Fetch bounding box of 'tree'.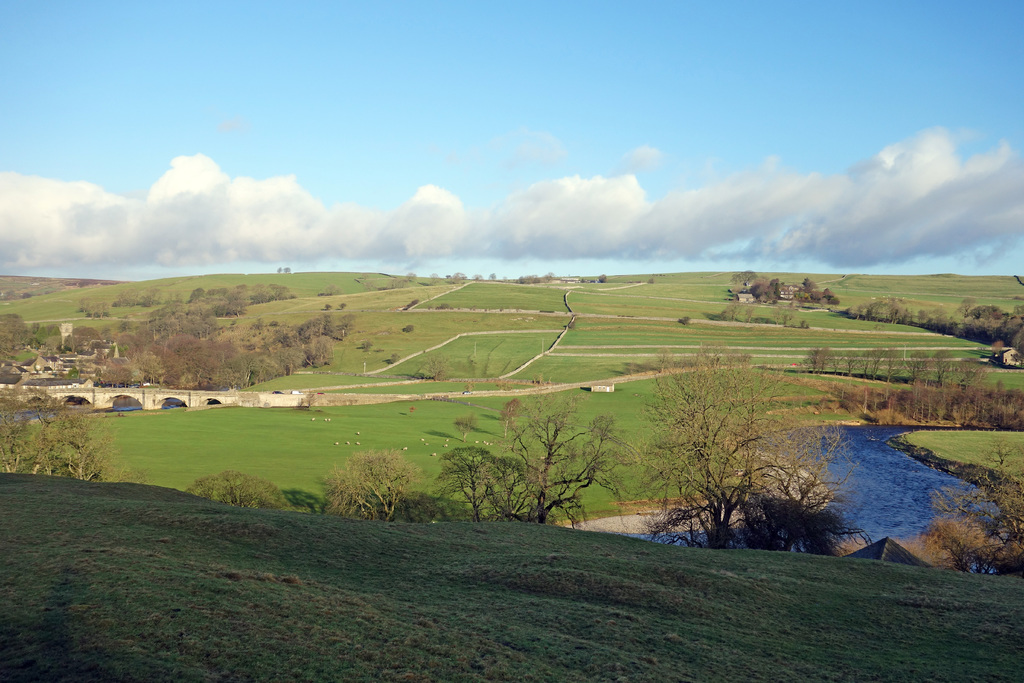
Bbox: crop(452, 413, 476, 441).
